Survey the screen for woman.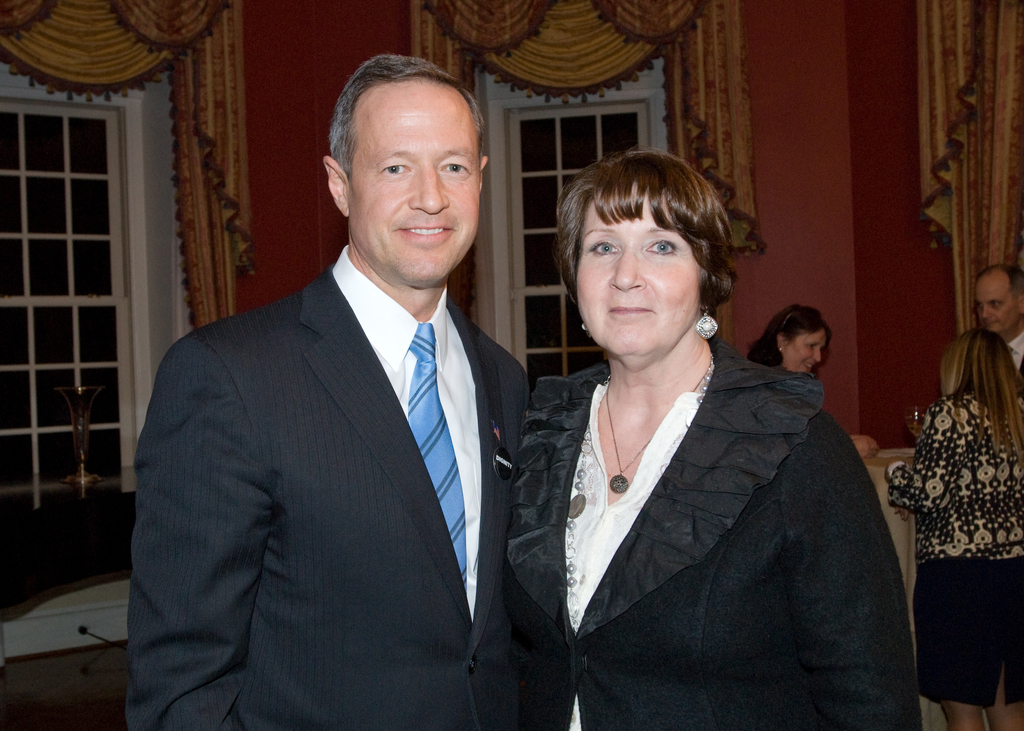
Survey found: [left=746, top=303, right=829, bottom=374].
